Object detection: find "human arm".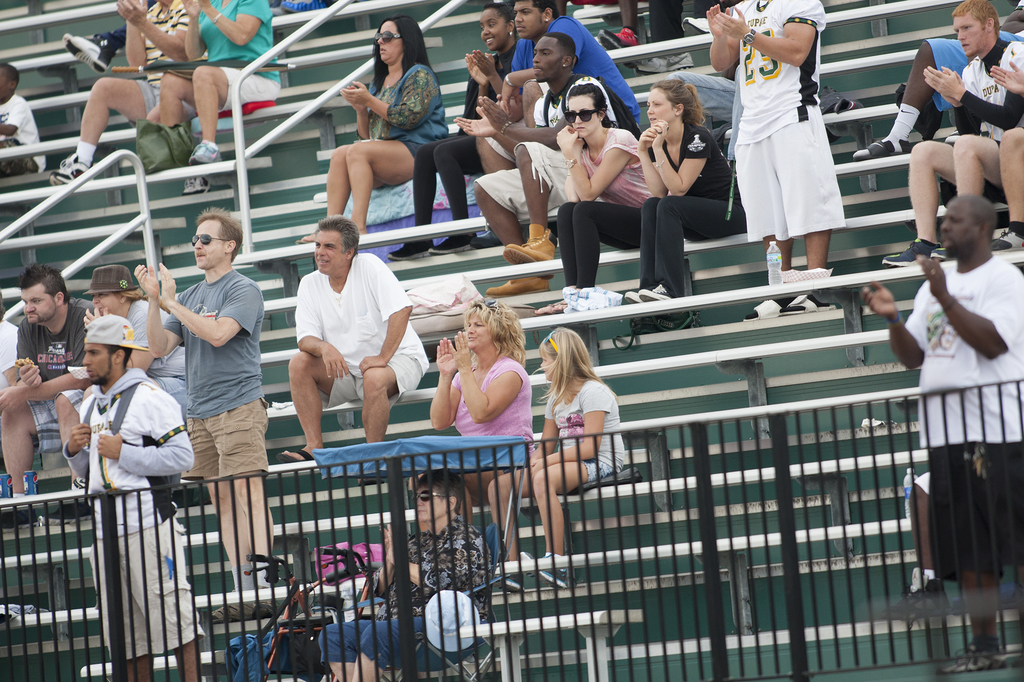
bbox=(462, 52, 490, 91).
